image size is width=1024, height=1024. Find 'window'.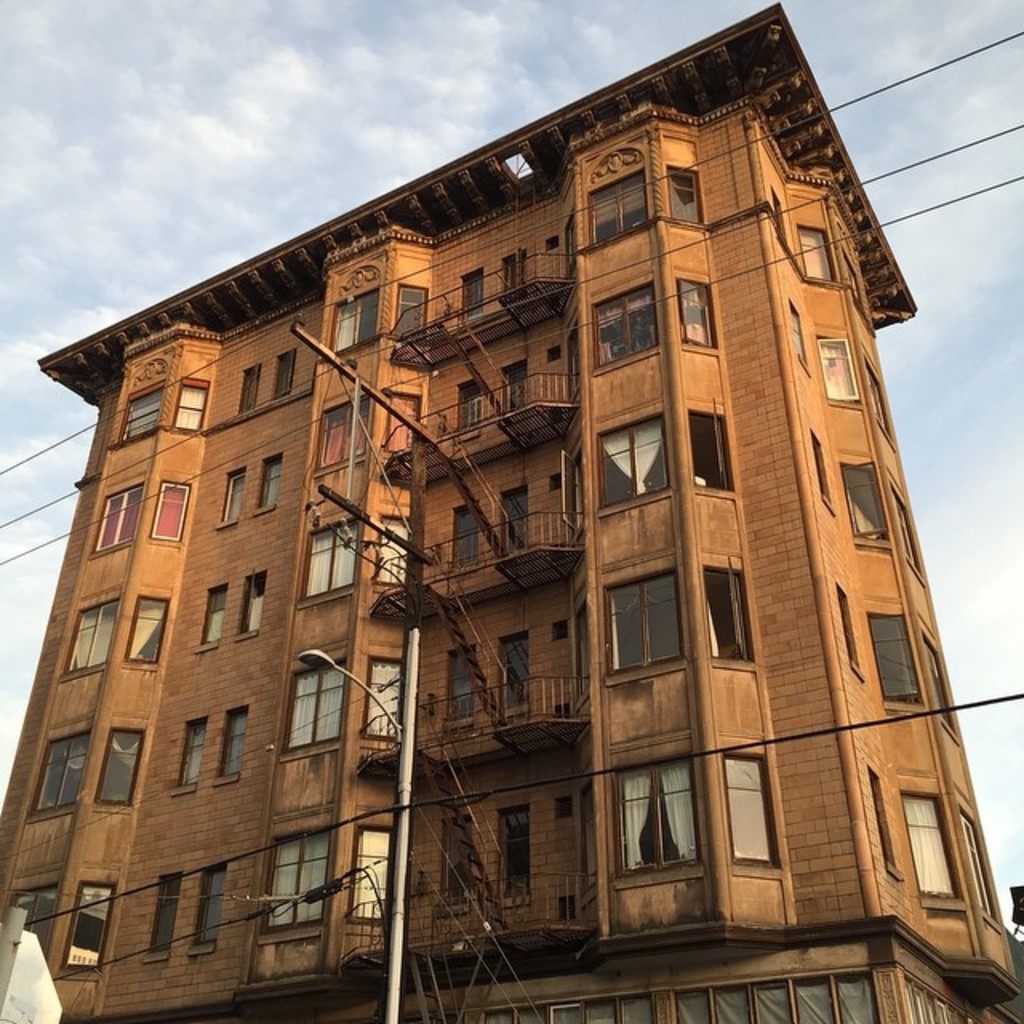
bbox(458, 264, 485, 318).
